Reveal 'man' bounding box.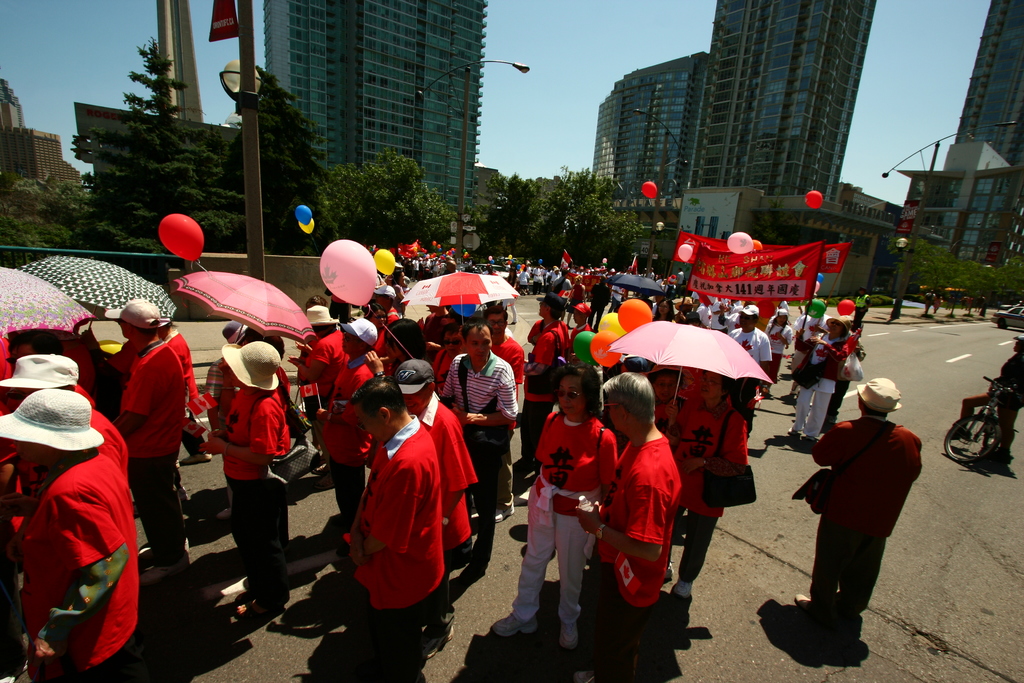
Revealed: [left=488, top=309, right=524, bottom=384].
